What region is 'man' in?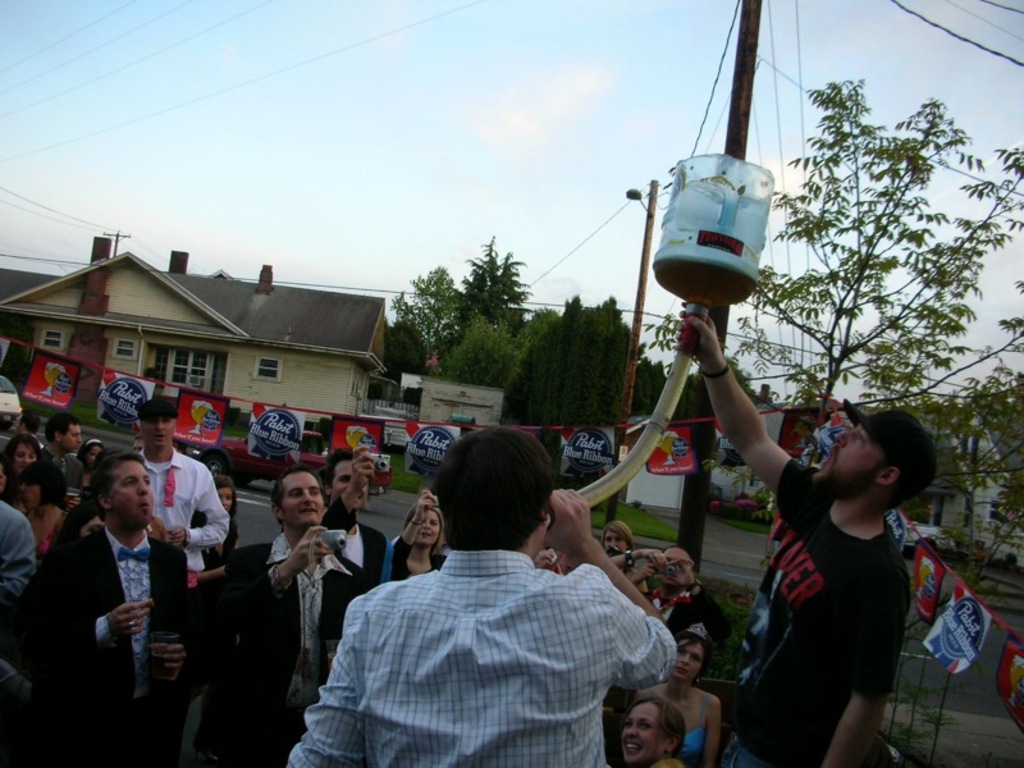
<bbox>303, 438, 663, 755</bbox>.
